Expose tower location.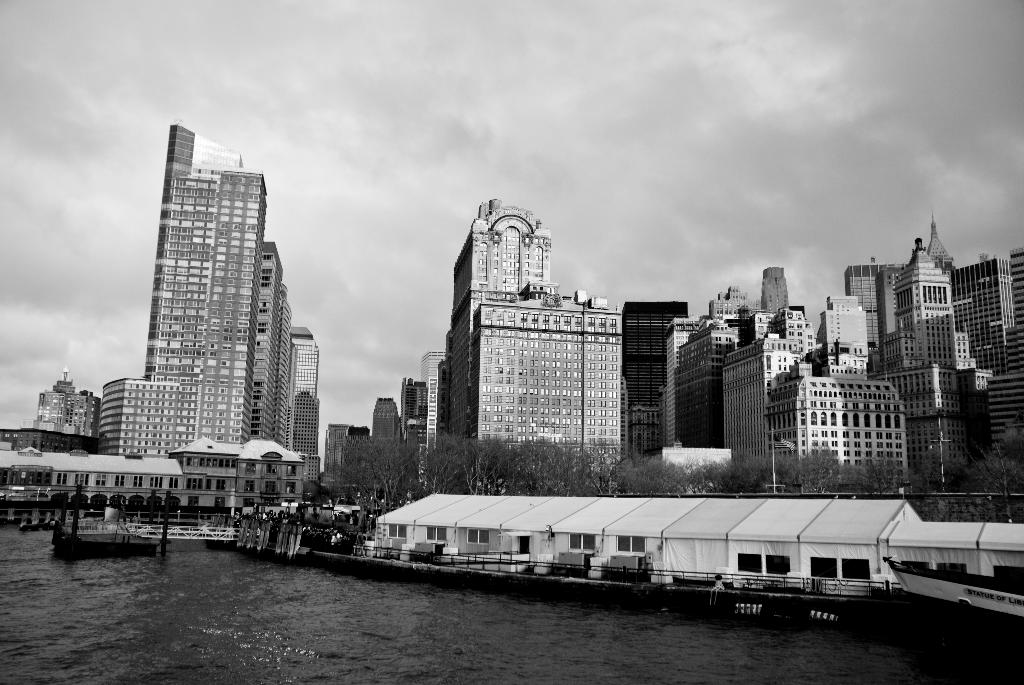
Exposed at bbox(817, 292, 872, 379).
